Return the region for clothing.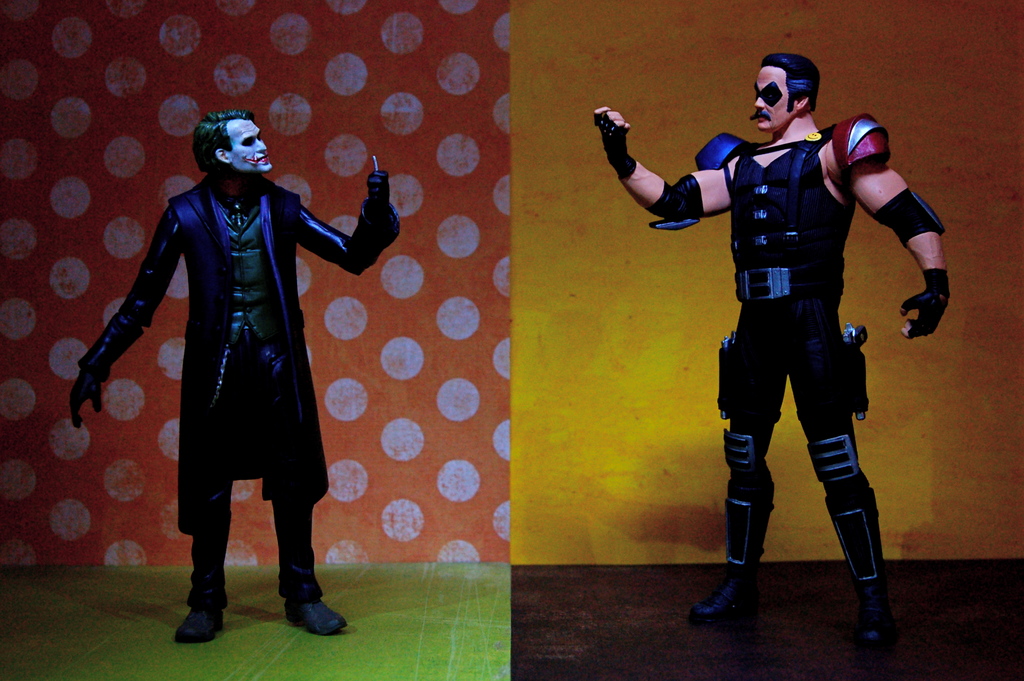
detection(80, 124, 376, 568).
